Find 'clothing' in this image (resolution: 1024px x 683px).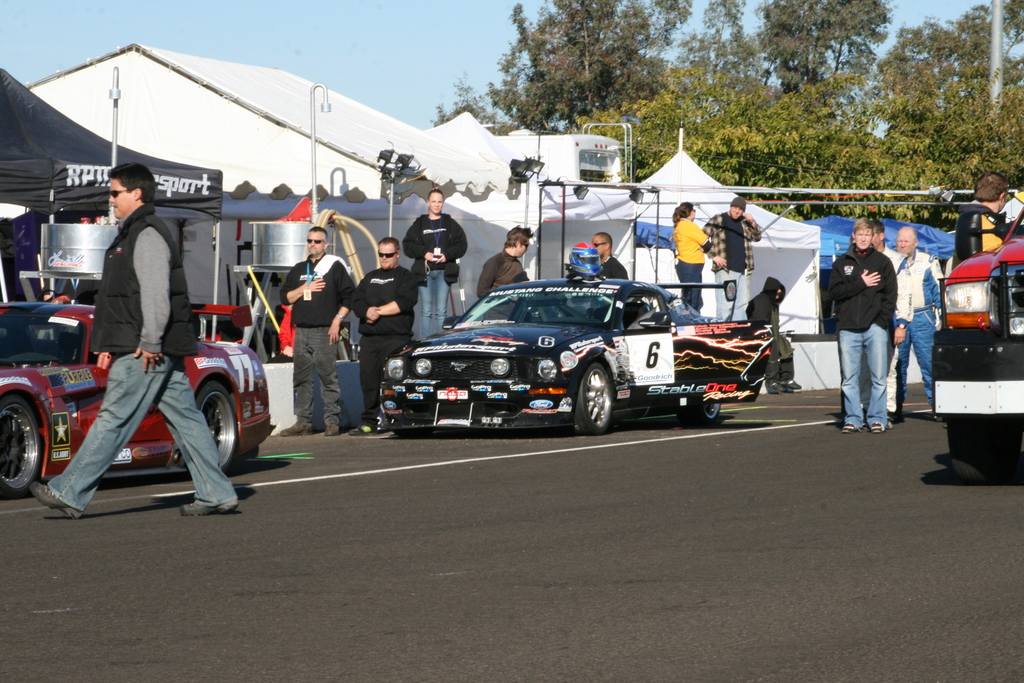
x1=713 y1=208 x2=763 y2=317.
